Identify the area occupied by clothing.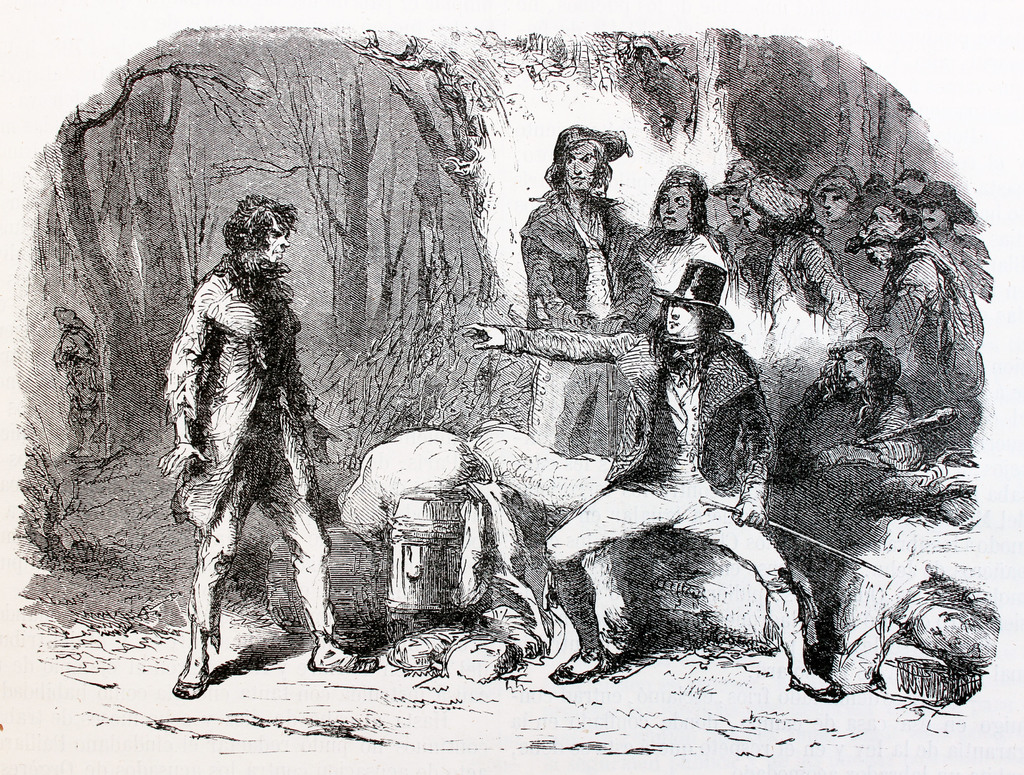
Area: pyautogui.locateOnScreen(501, 329, 814, 658).
